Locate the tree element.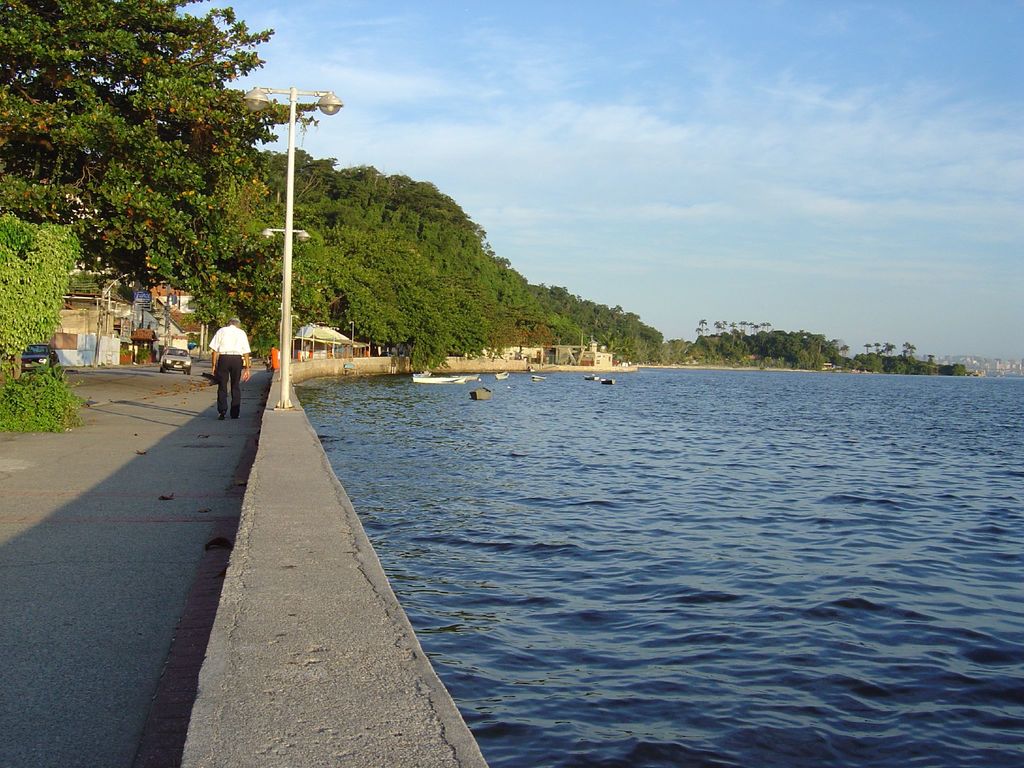
Element bbox: {"x1": 626, "y1": 314, "x2": 641, "y2": 355}.
